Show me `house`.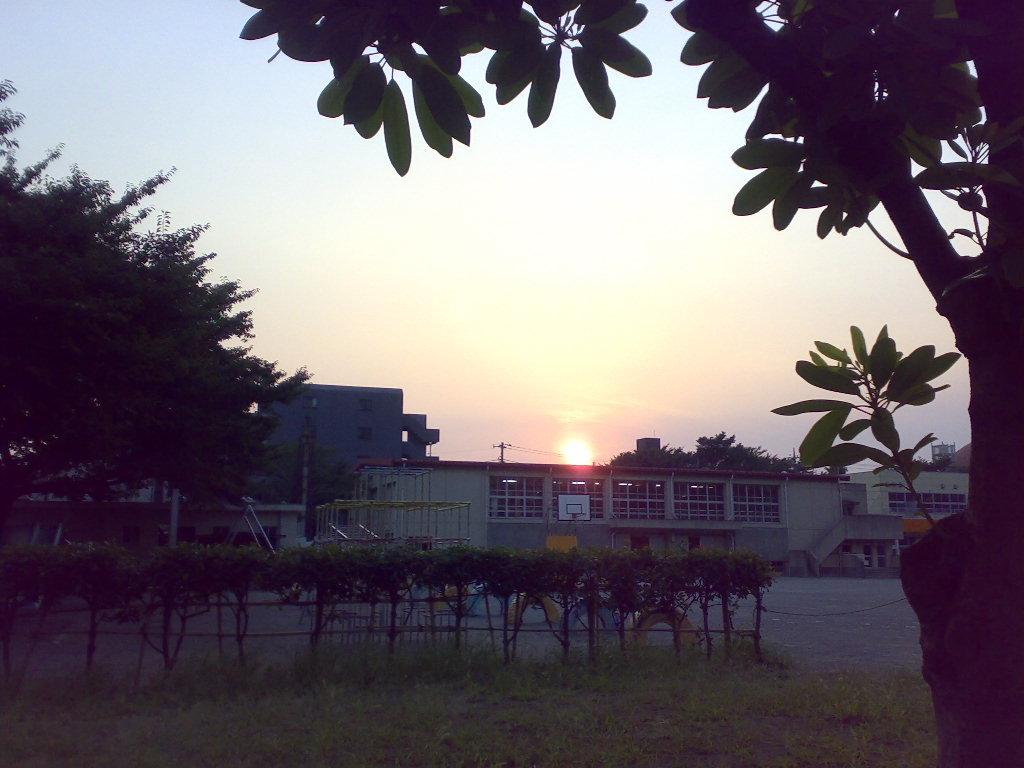
`house` is here: x1=0 y1=465 x2=316 y2=547.
